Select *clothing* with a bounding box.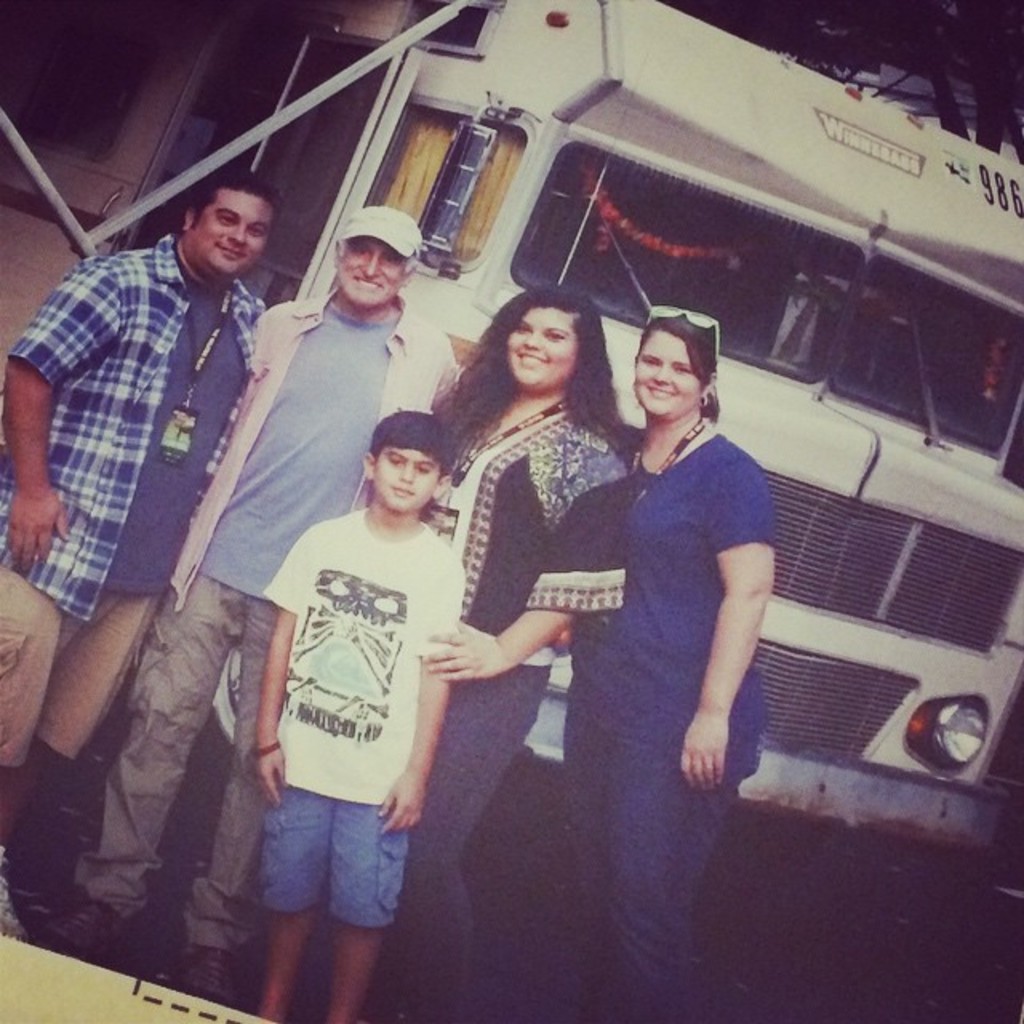
detection(416, 390, 630, 971).
